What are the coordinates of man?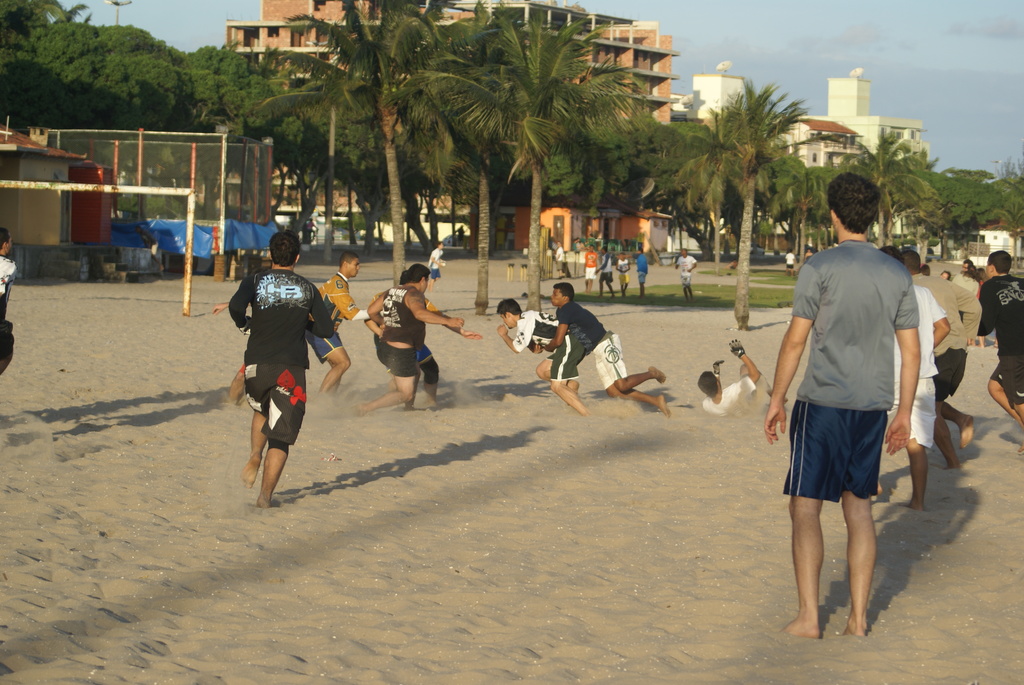
x1=525 y1=279 x2=671 y2=420.
